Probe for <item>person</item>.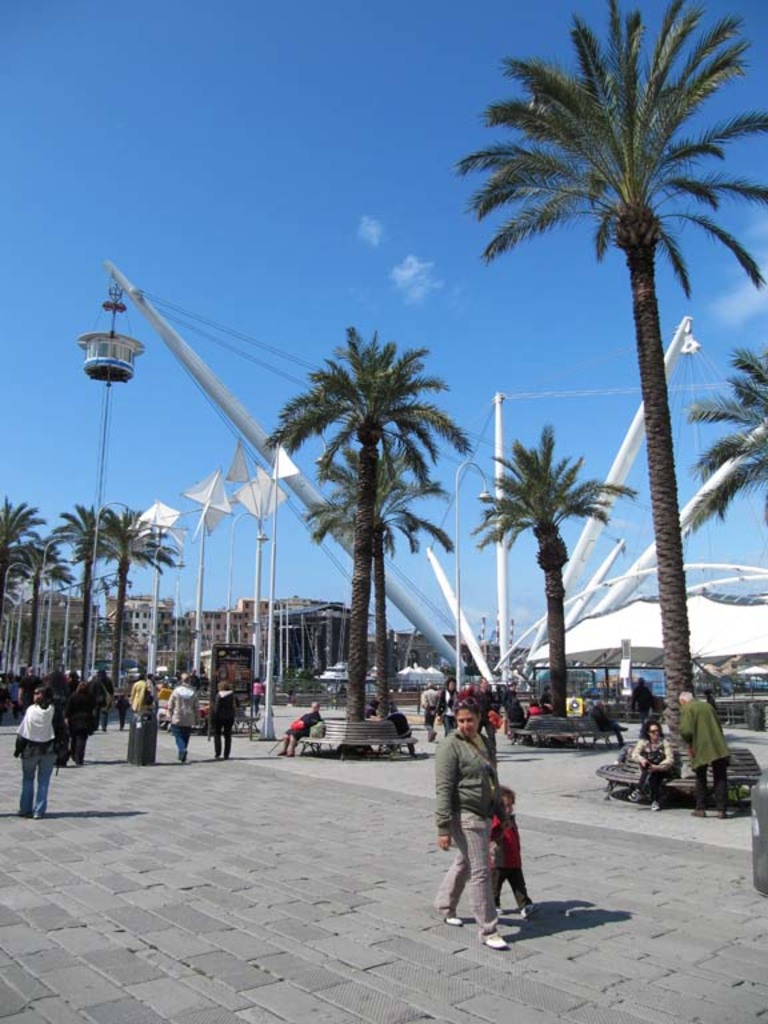
Probe result: {"left": 168, "top": 673, "right": 200, "bottom": 763}.
